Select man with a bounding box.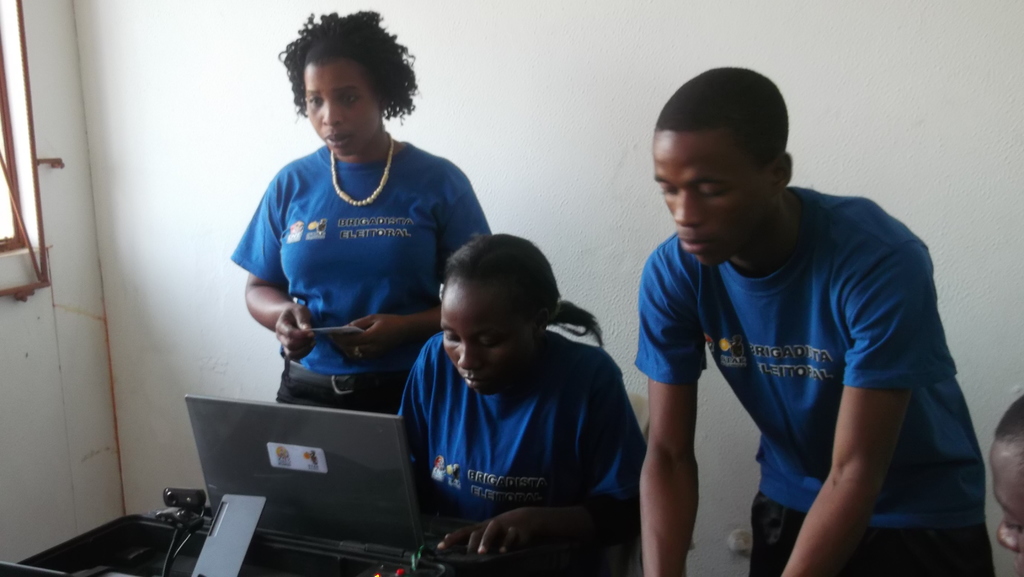
<bbox>599, 60, 978, 571</bbox>.
